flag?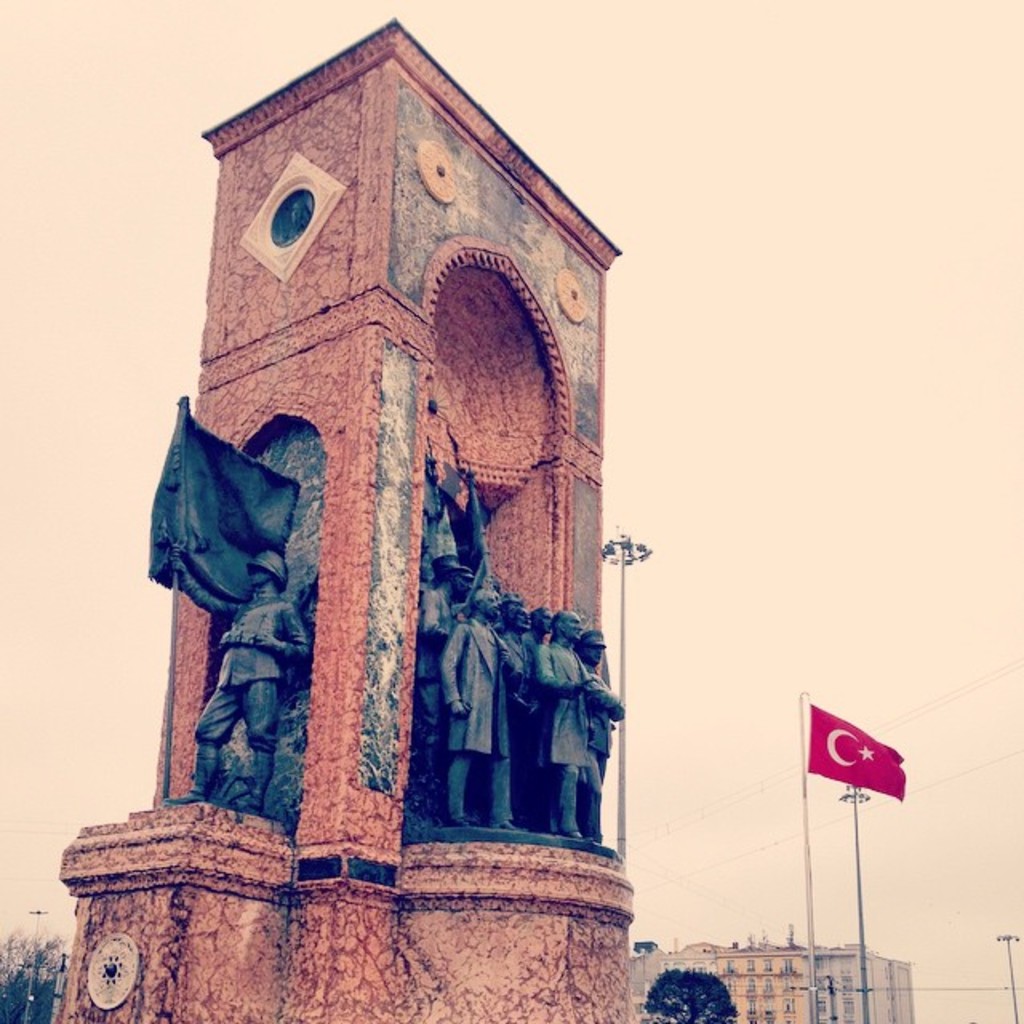
box=[800, 678, 914, 806]
